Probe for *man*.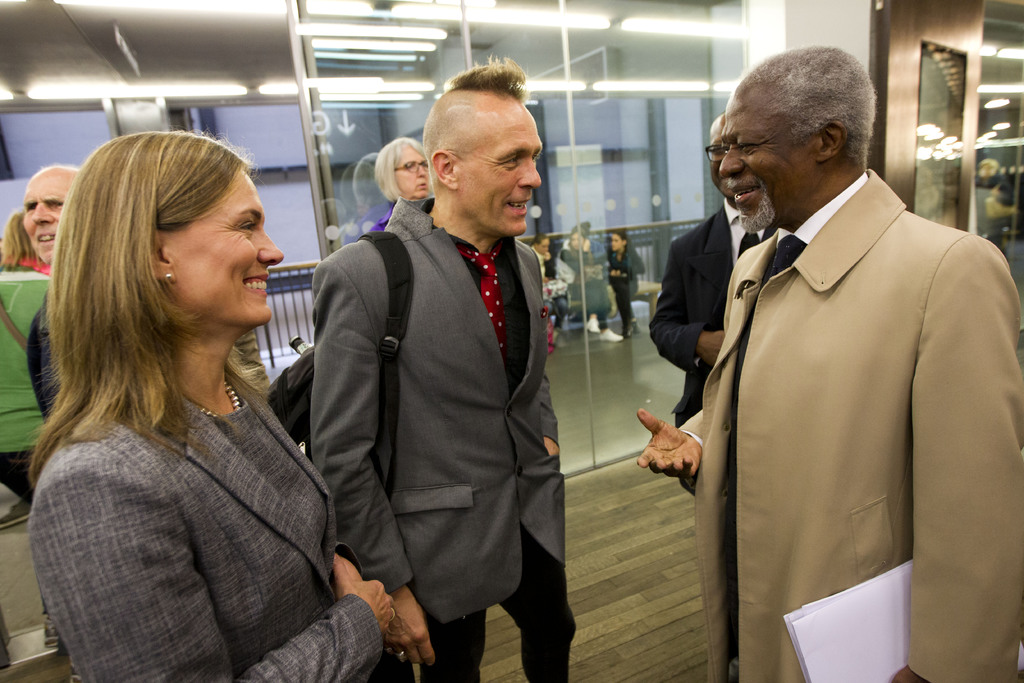
Probe result: left=22, top=160, right=76, bottom=267.
